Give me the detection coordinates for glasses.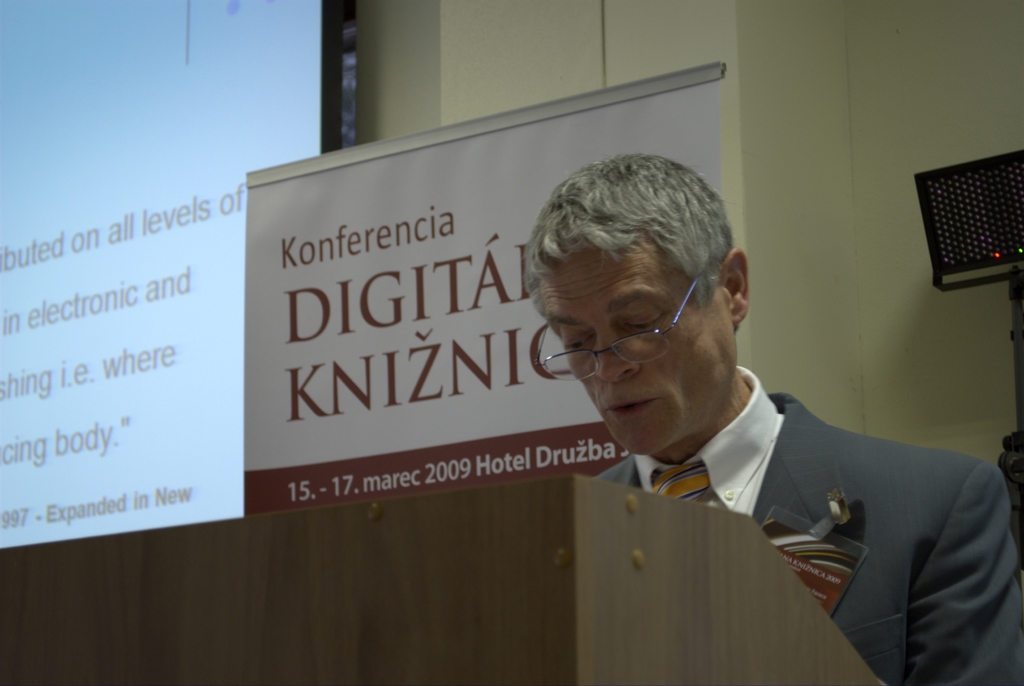
BBox(537, 269, 703, 387).
